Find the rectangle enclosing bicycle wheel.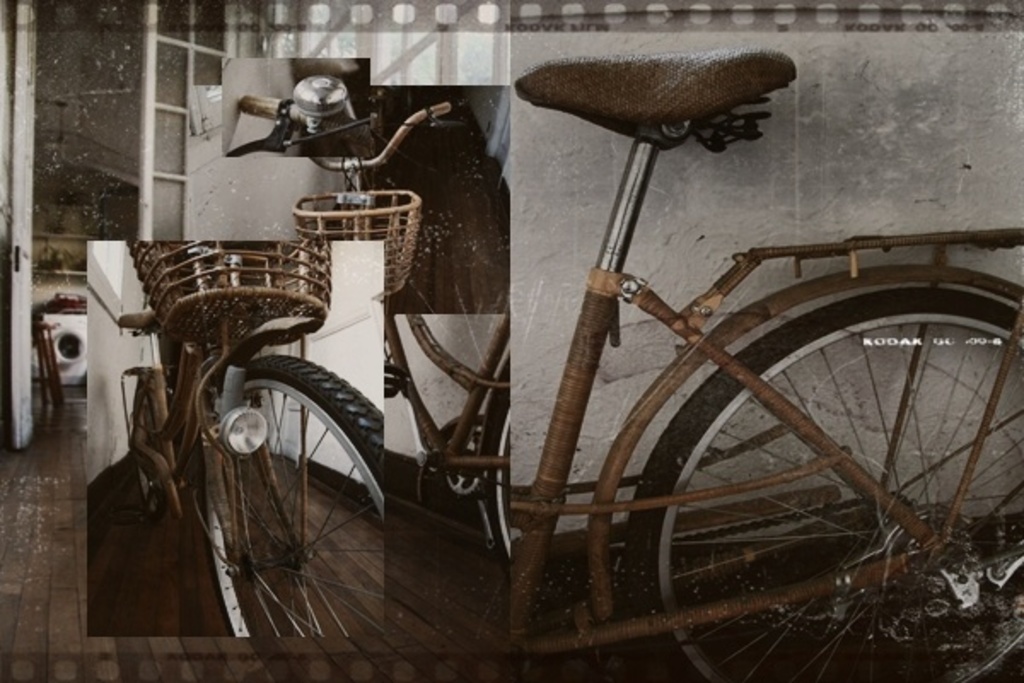
BBox(620, 287, 1022, 681).
